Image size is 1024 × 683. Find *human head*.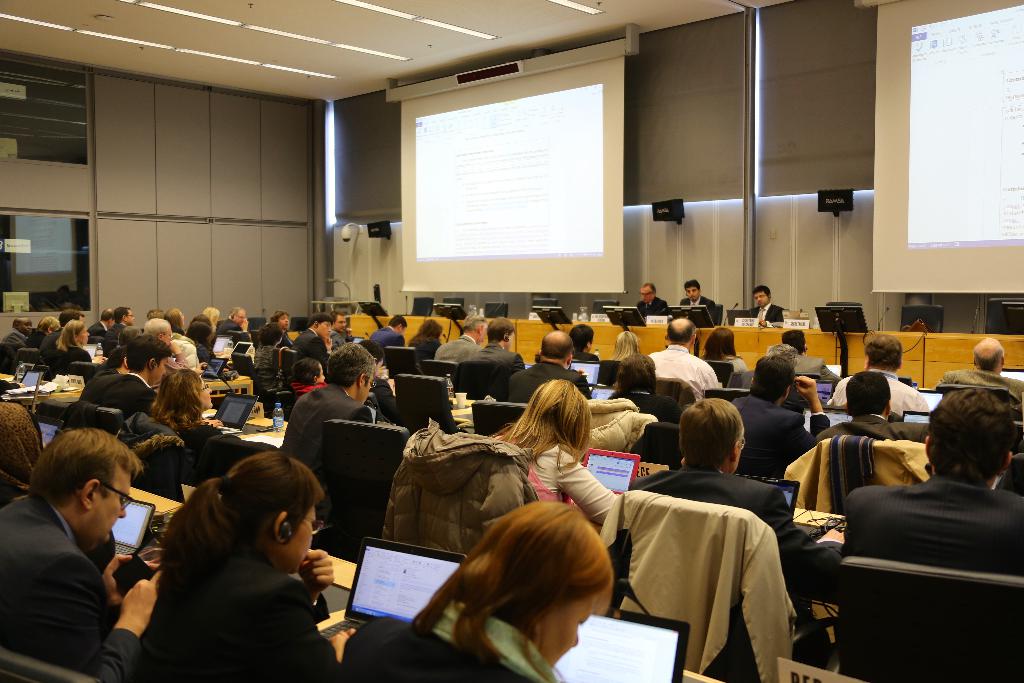
(left=135, top=315, right=174, bottom=339).
